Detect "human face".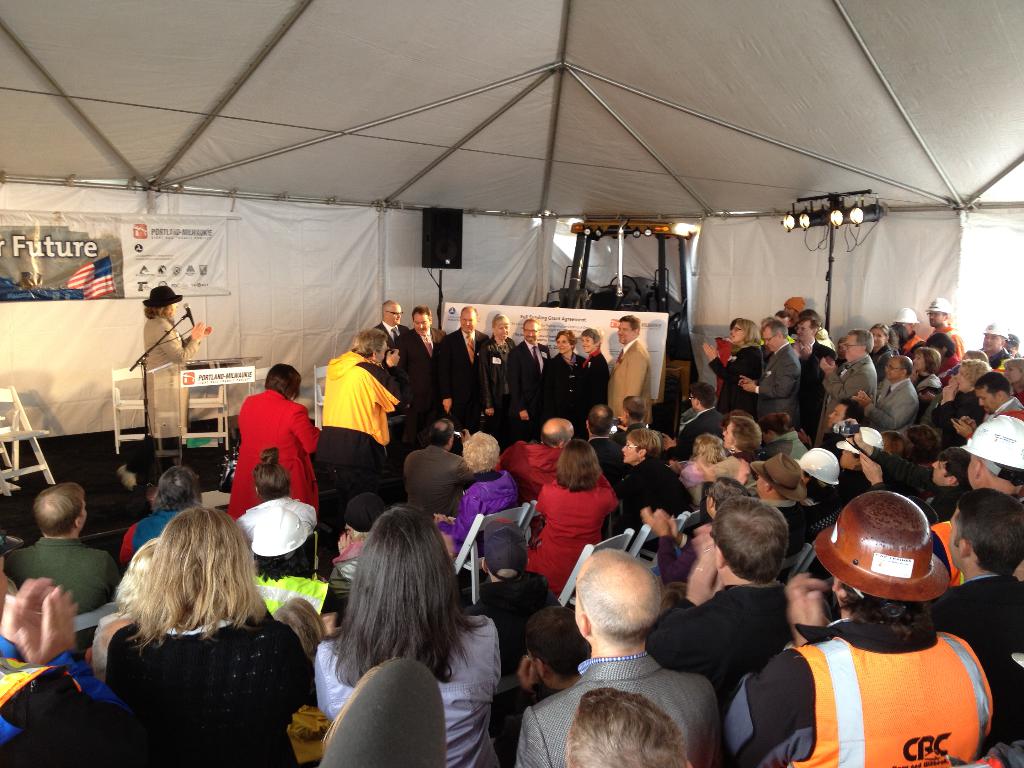
Detected at (525,323,538,339).
